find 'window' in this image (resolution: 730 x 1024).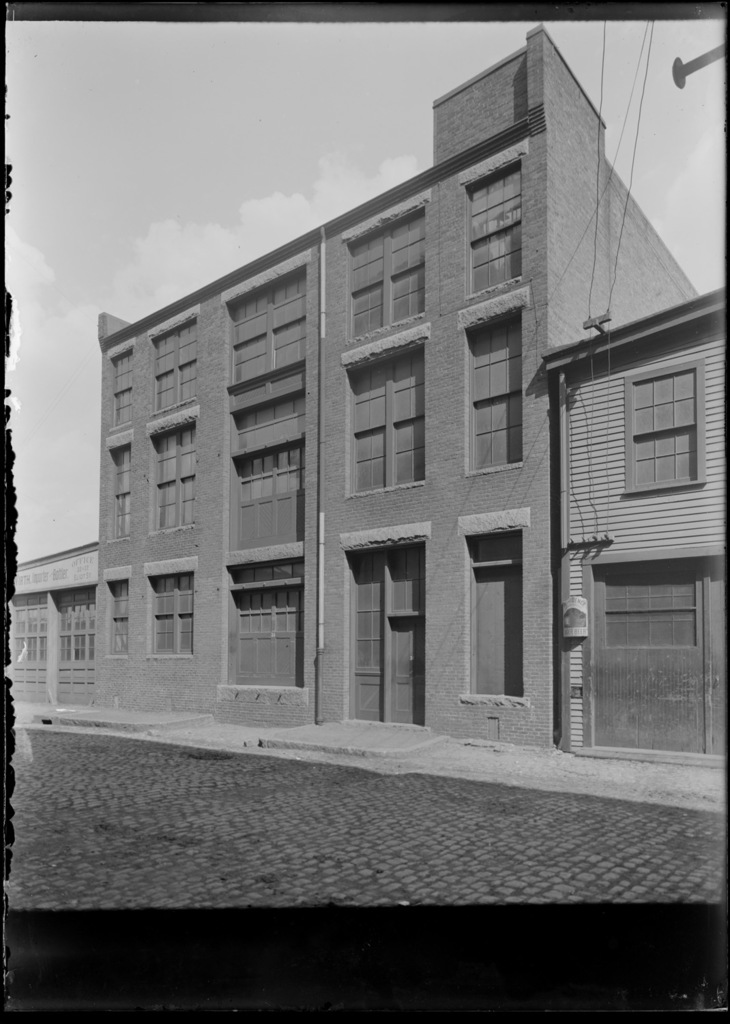
locate(10, 595, 52, 668).
